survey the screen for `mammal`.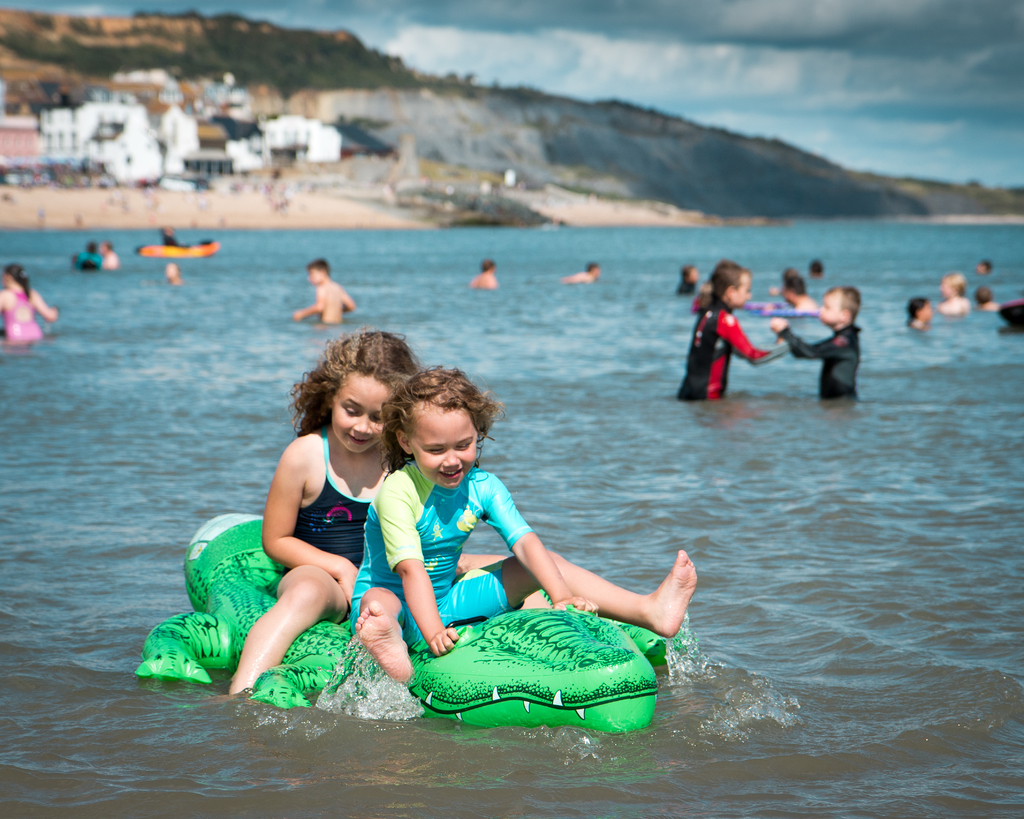
Survey found: [x1=771, y1=283, x2=860, y2=398].
